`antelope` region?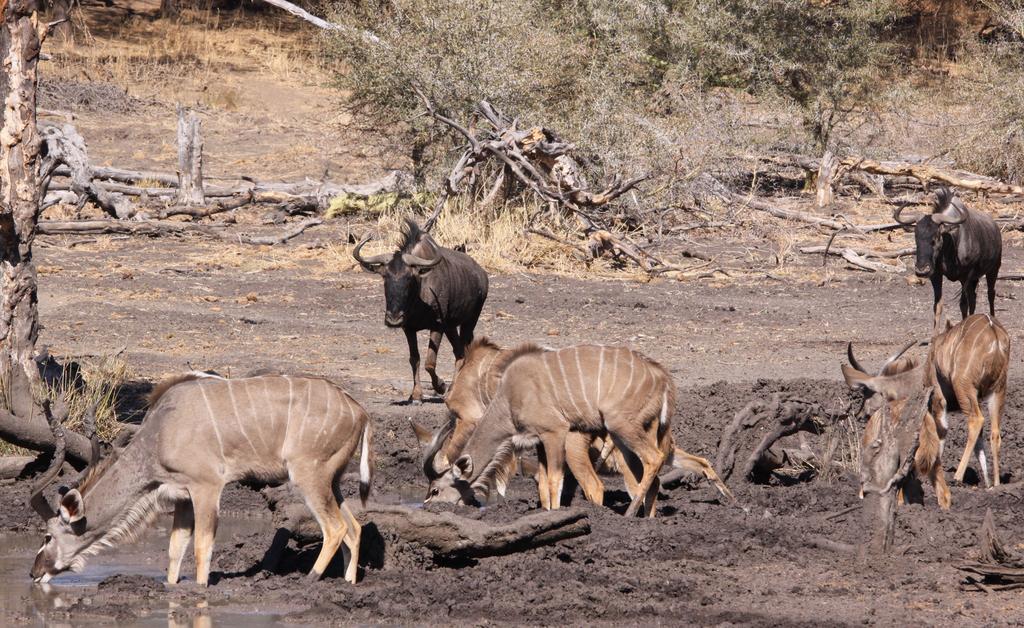
[x1=448, y1=341, x2=674, y2=521]
